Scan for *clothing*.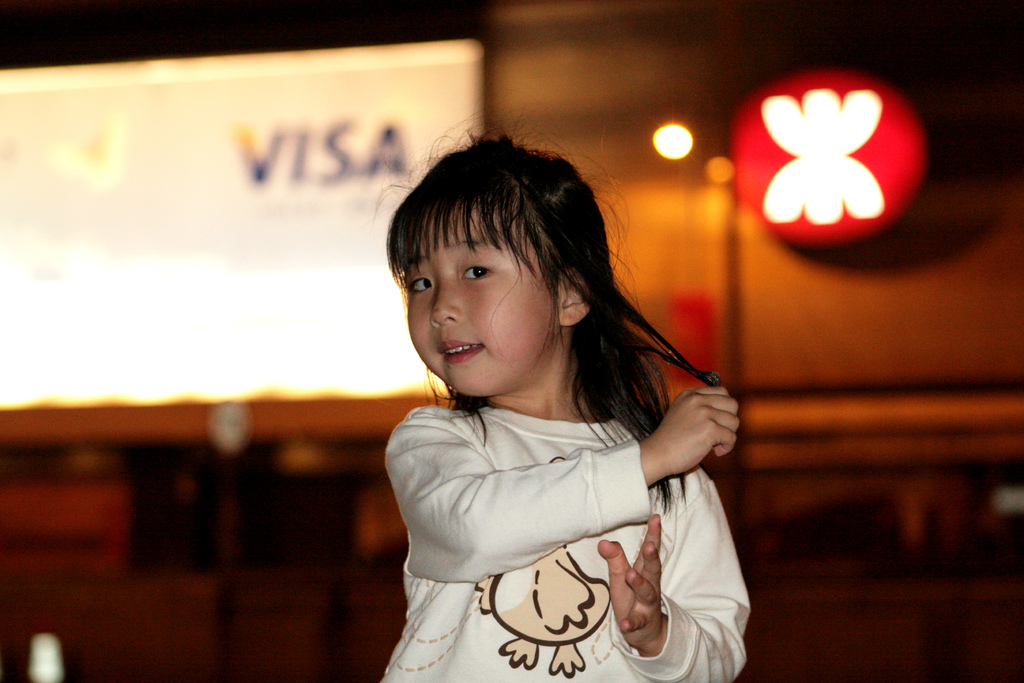
Scan result: 364 315 746 671.
